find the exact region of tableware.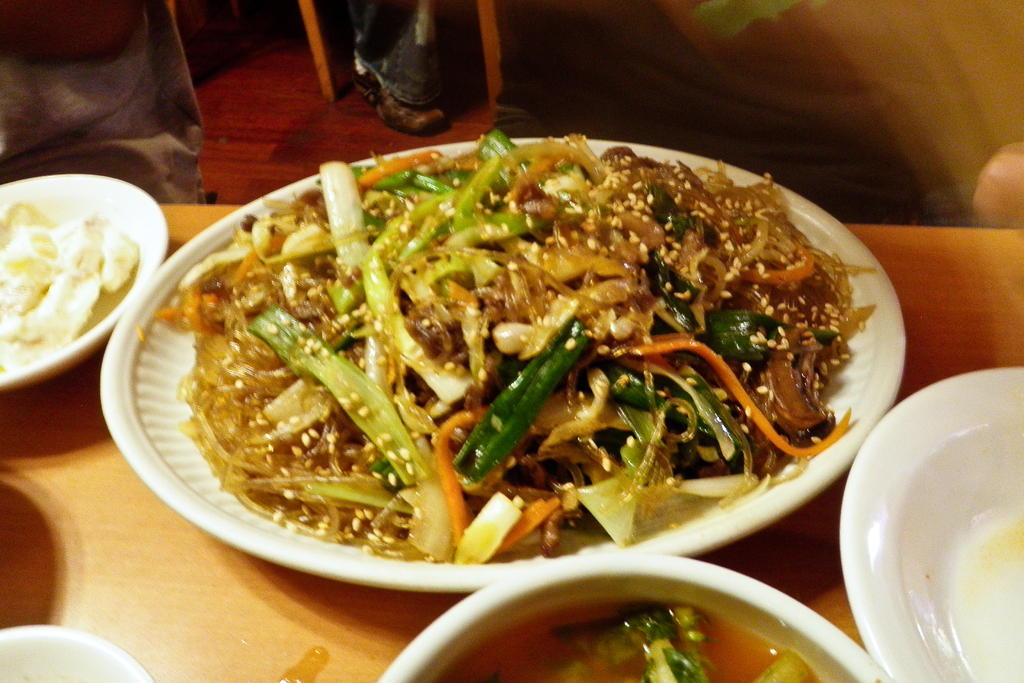
Exact region: box=[0, 625, 156, 682].
